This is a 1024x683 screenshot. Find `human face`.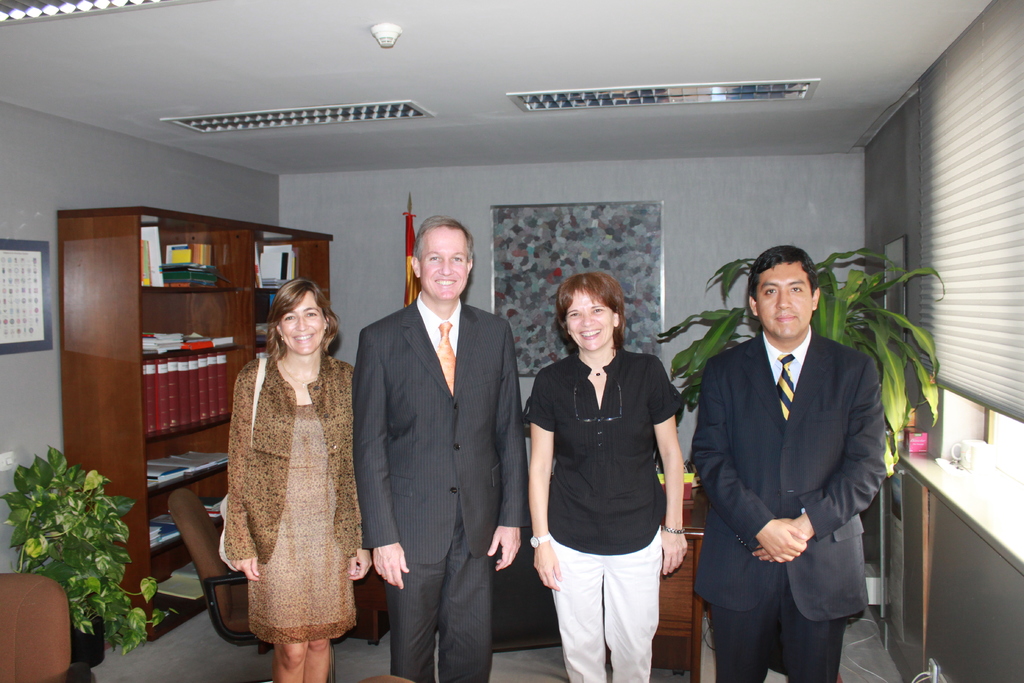
Bounding box: rect(416, 223, 472, 299).
